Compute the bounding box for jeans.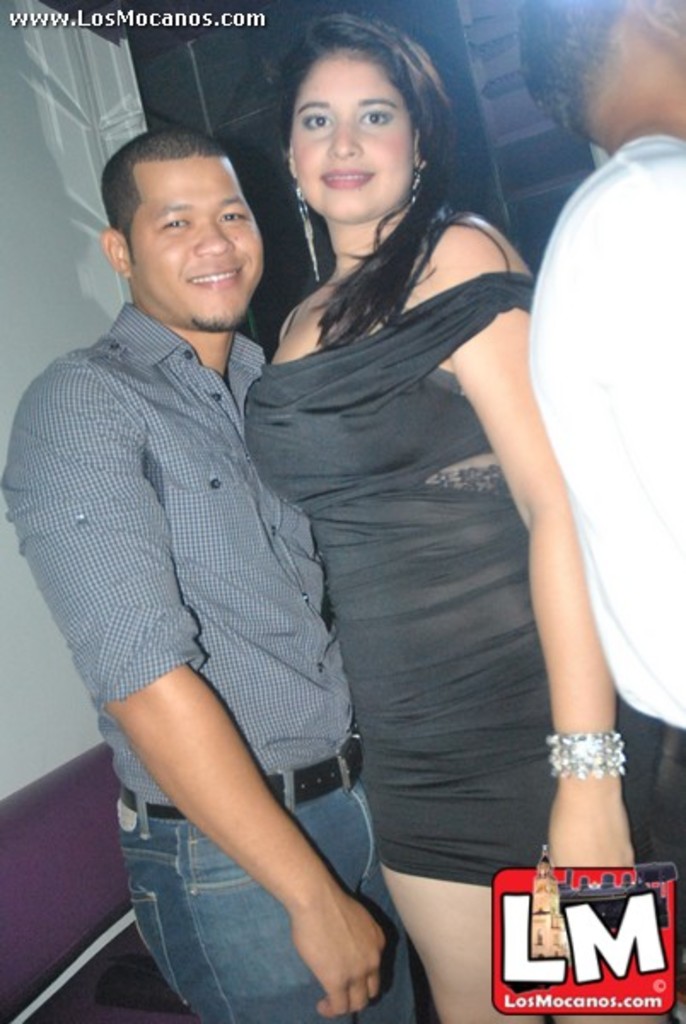
[119,739,420,1022].
